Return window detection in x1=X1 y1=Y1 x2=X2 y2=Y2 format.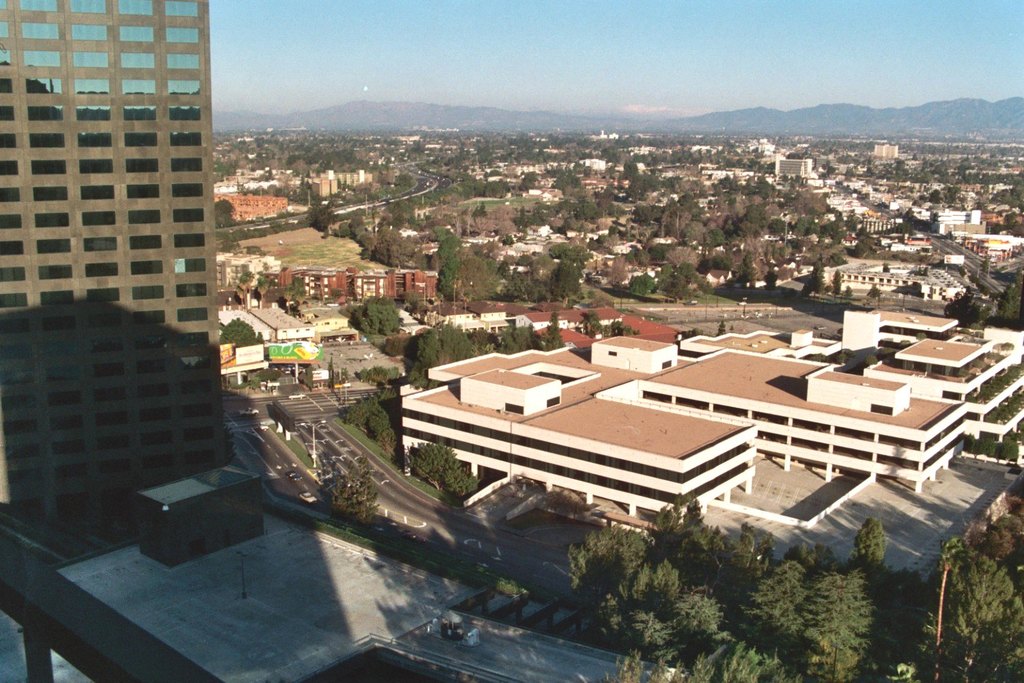
x1=171 y1=234 x2=205 y2=249.
